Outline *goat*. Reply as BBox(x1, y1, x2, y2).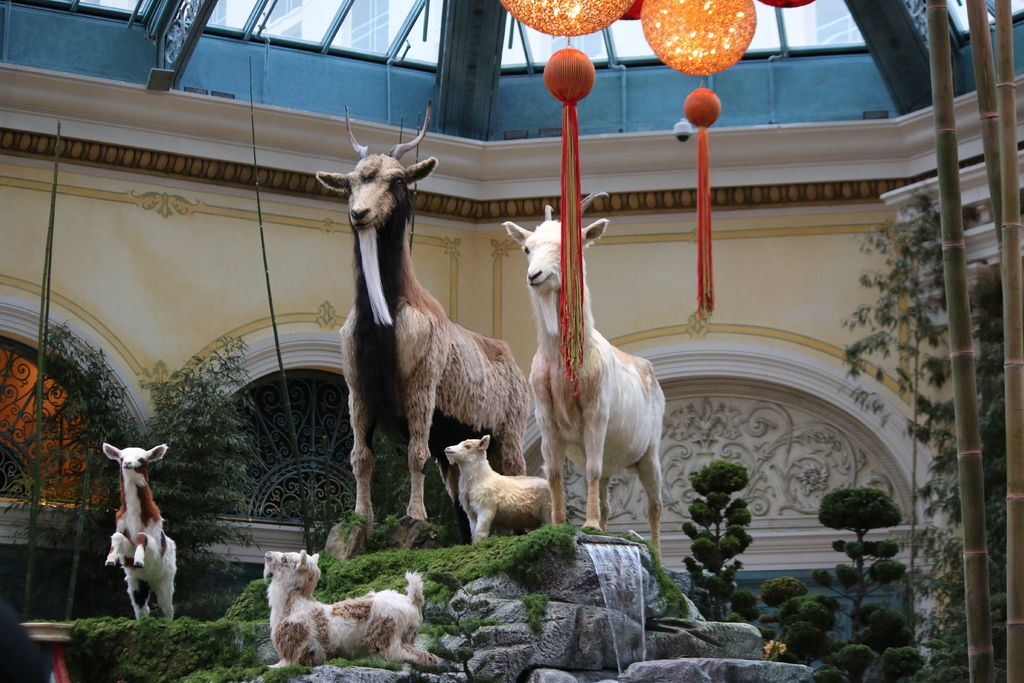
BBox(332, 142, 532, 525).
